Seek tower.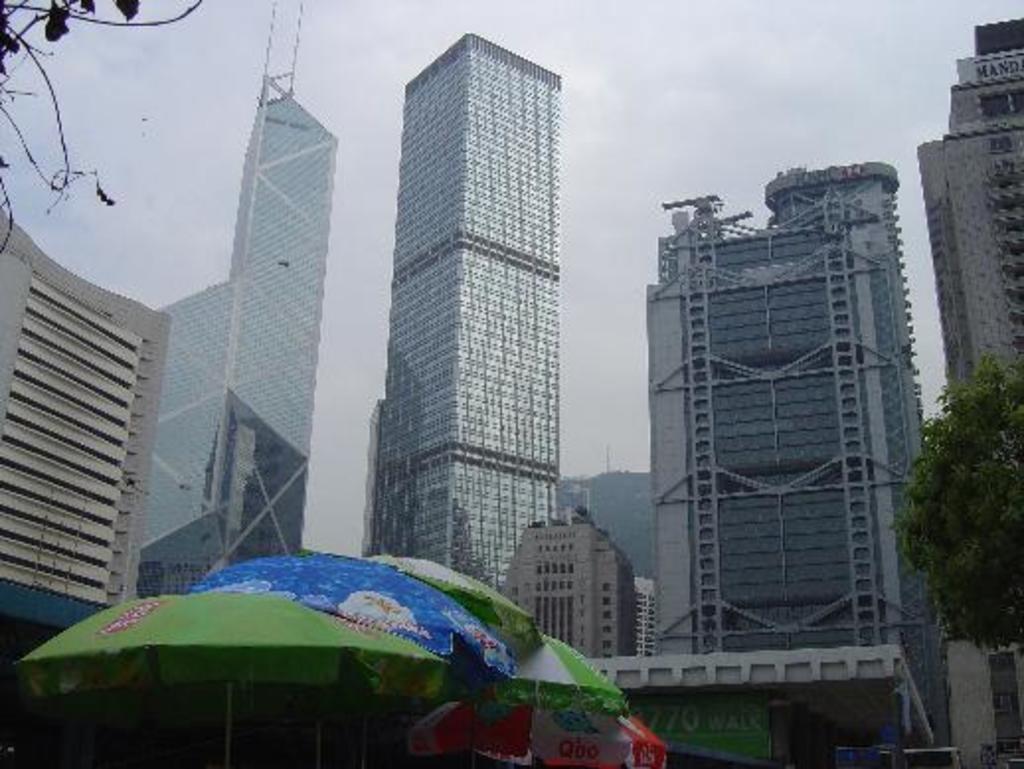
644 176 921 650.
